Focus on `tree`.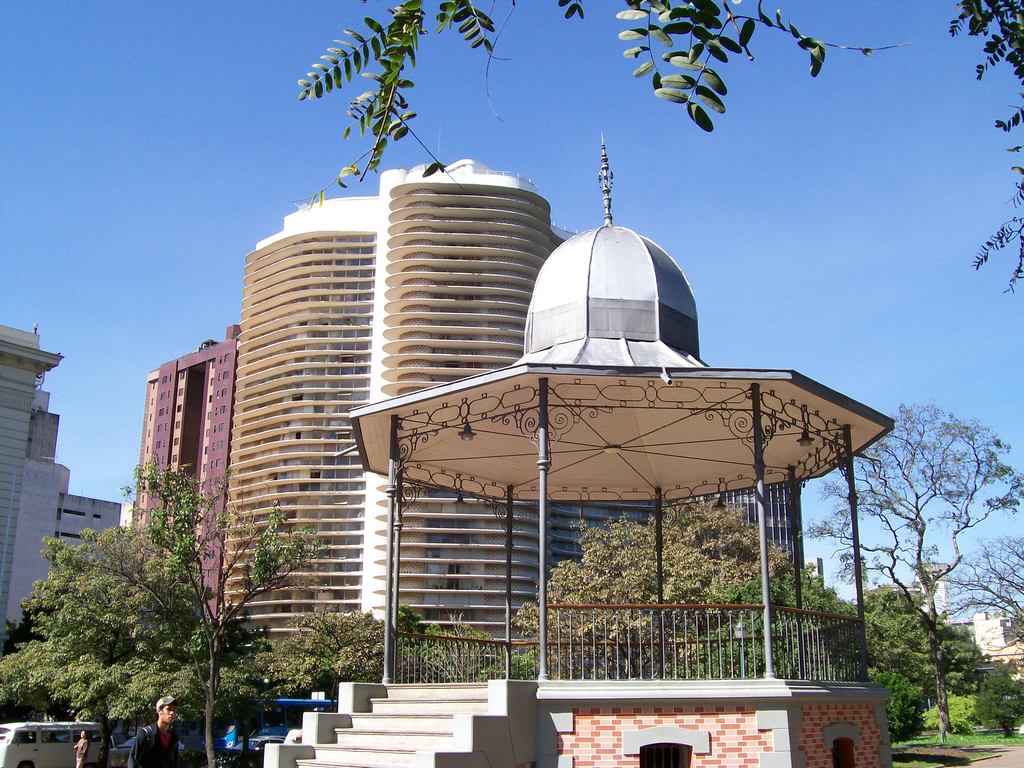
Focused at crop(707, 565, 870, 663).
